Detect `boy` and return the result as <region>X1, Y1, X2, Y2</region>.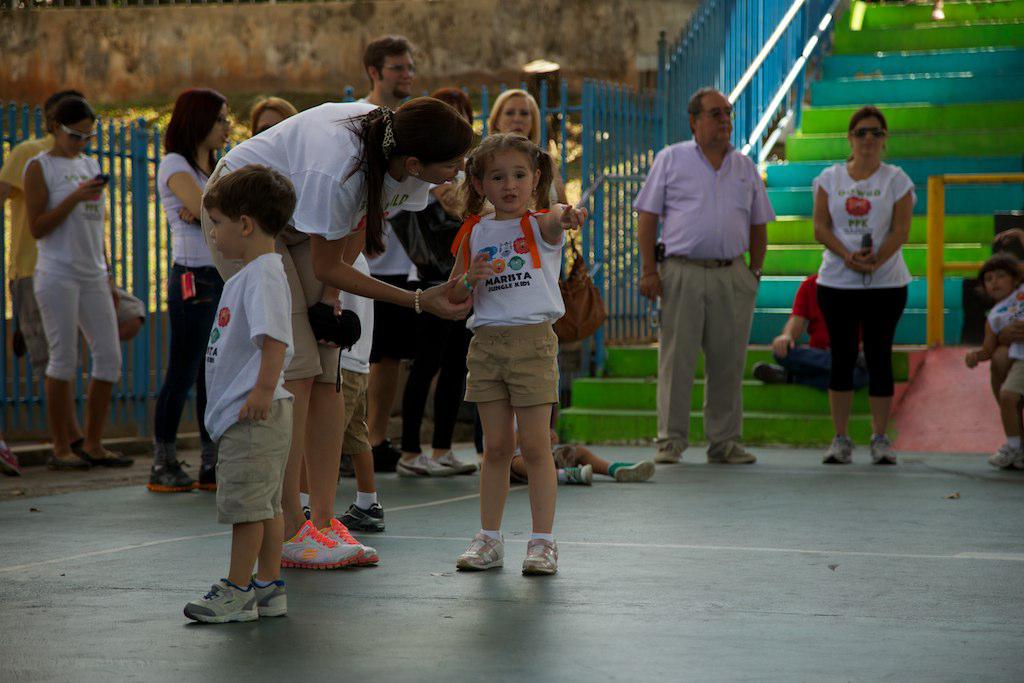
<region>966, 249, 1023, 470</region>.
